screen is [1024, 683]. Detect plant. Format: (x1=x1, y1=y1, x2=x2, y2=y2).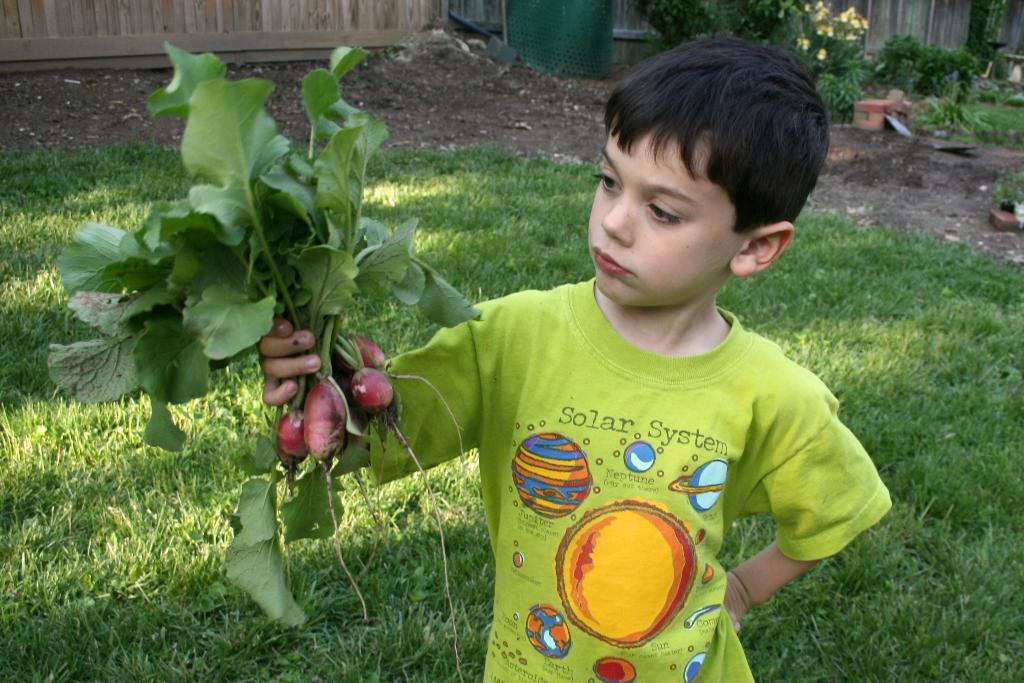
(x1=873, y1=29, x2=937, y2=103).
